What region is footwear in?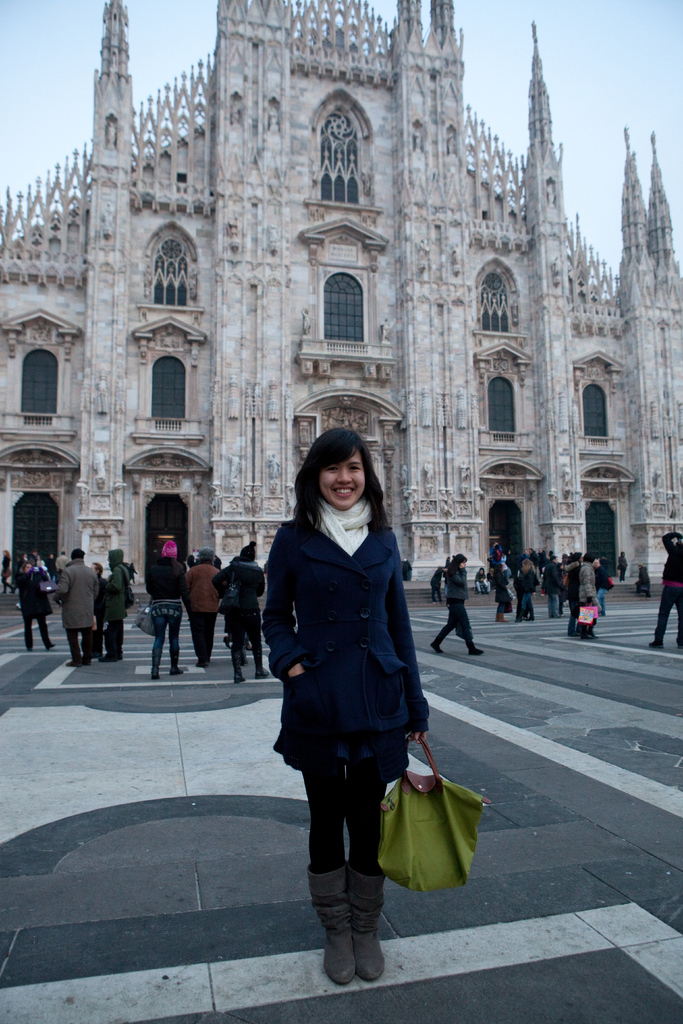
rect(117, 654, 122, 660).
